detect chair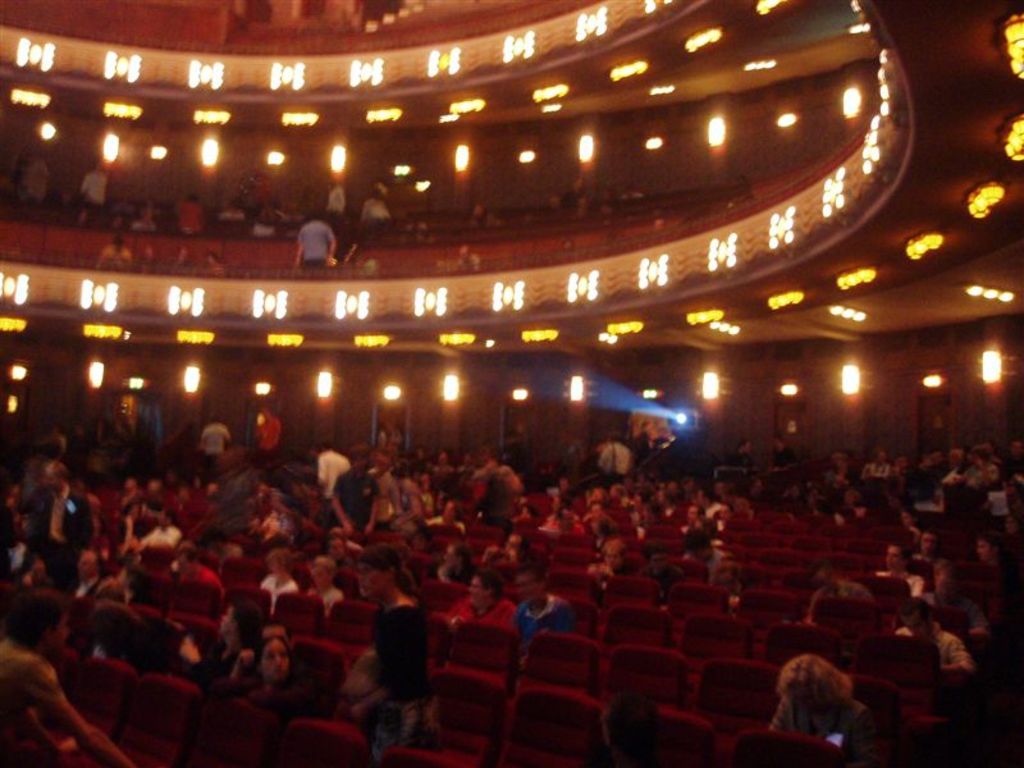
[324, 570, 358, 602]
